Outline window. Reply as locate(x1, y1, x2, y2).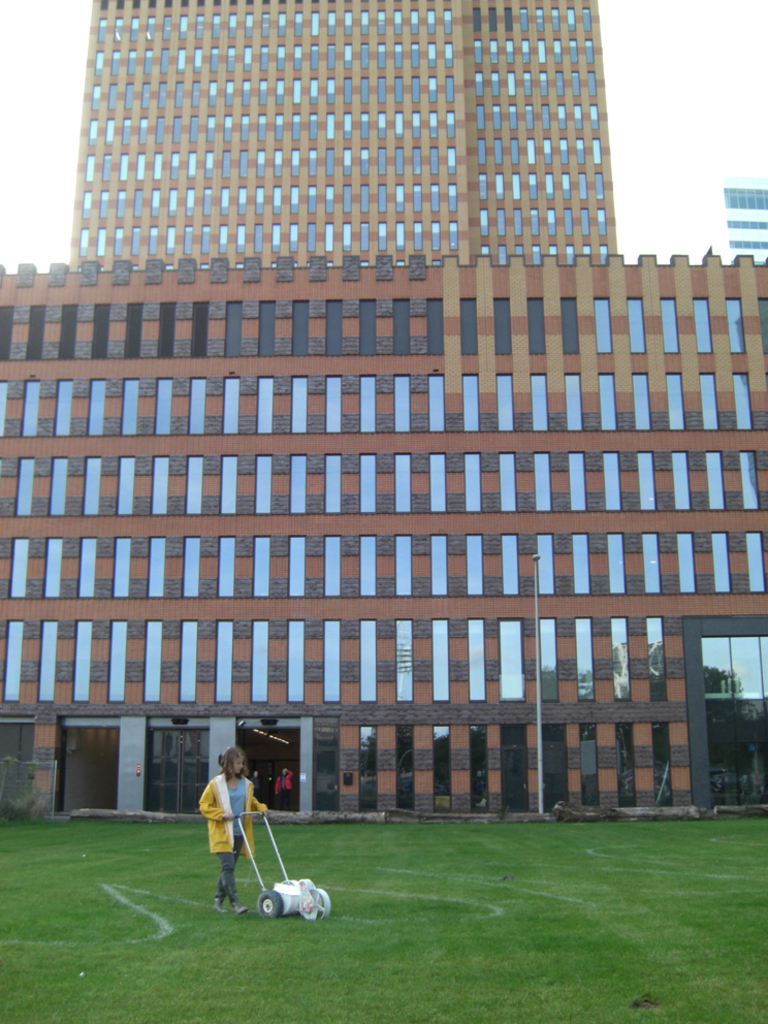
locate(599, 374, 620, 428).
